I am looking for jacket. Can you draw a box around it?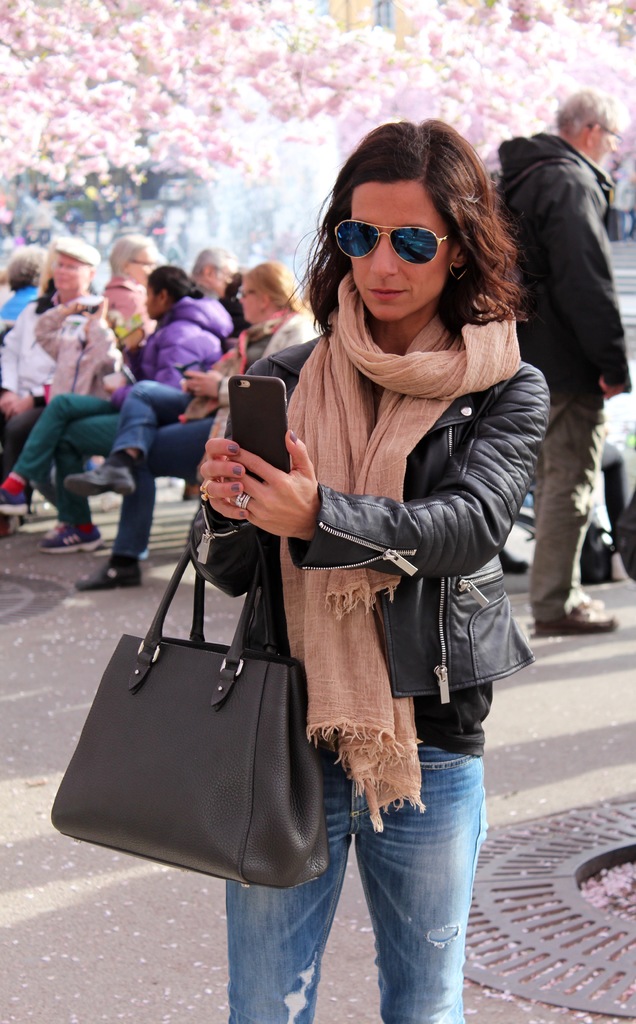
Sure, the bounding box is box(4, 303, 91, 399).
